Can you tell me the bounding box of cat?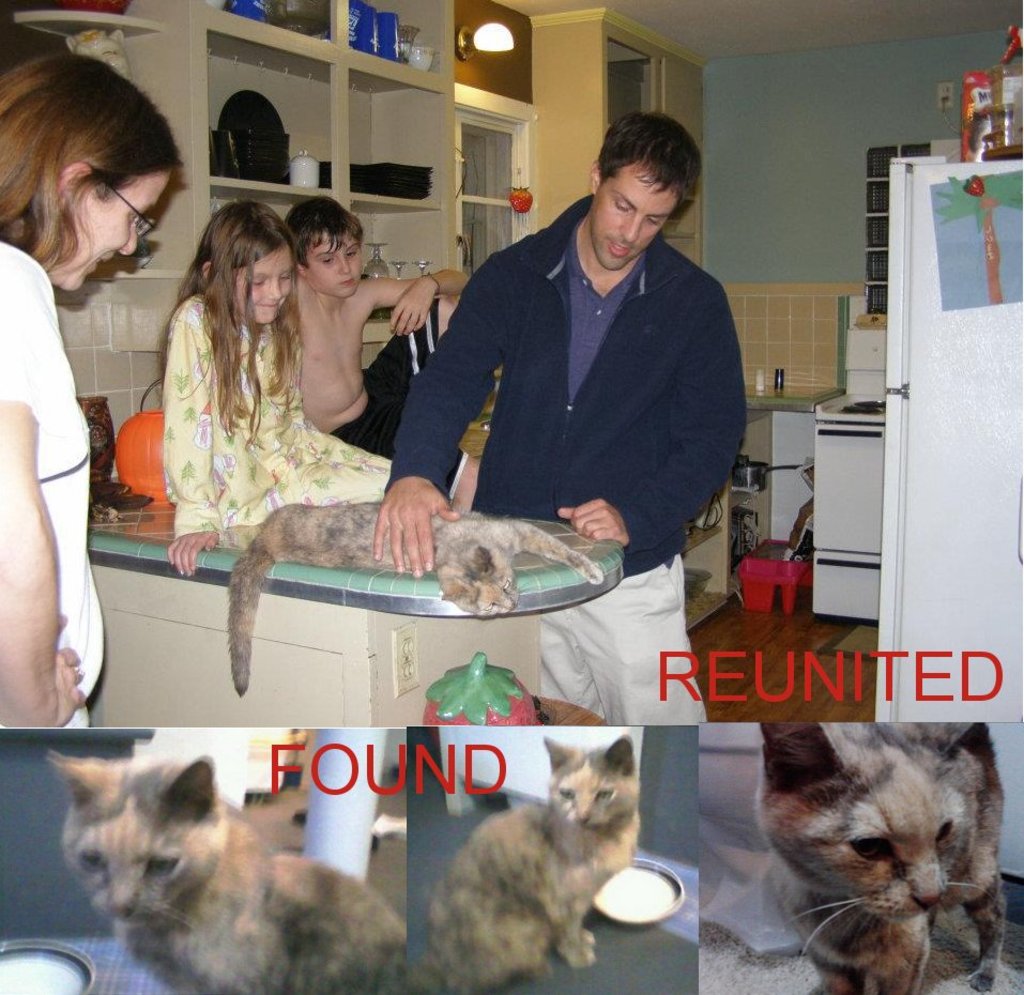
box=[728, 728, 1023, 994].
